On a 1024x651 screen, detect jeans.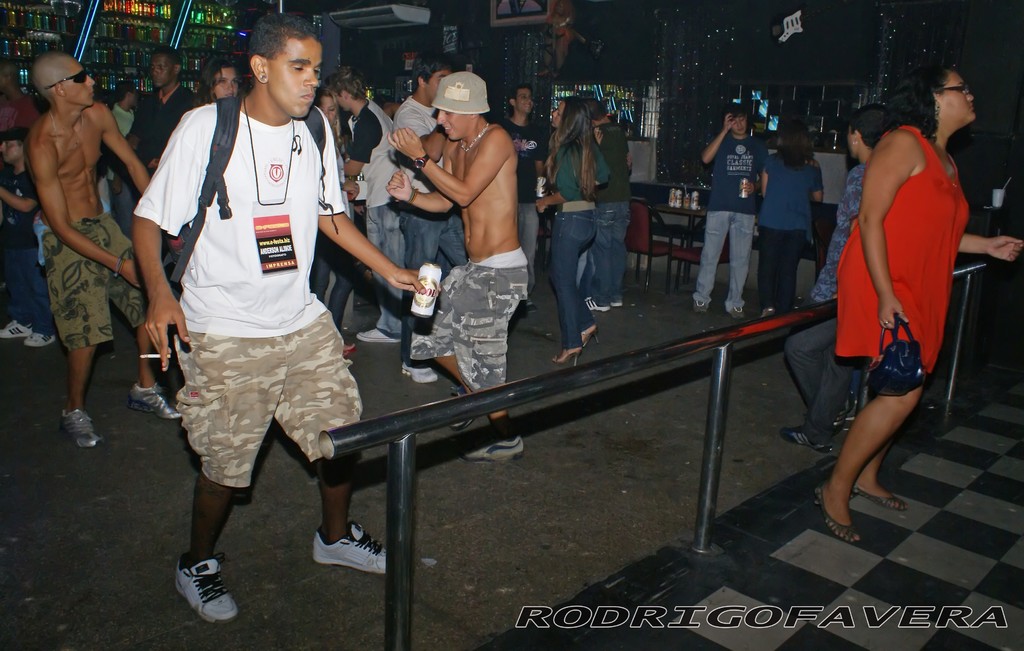
<region>516, 204, 541, 296</region>.
